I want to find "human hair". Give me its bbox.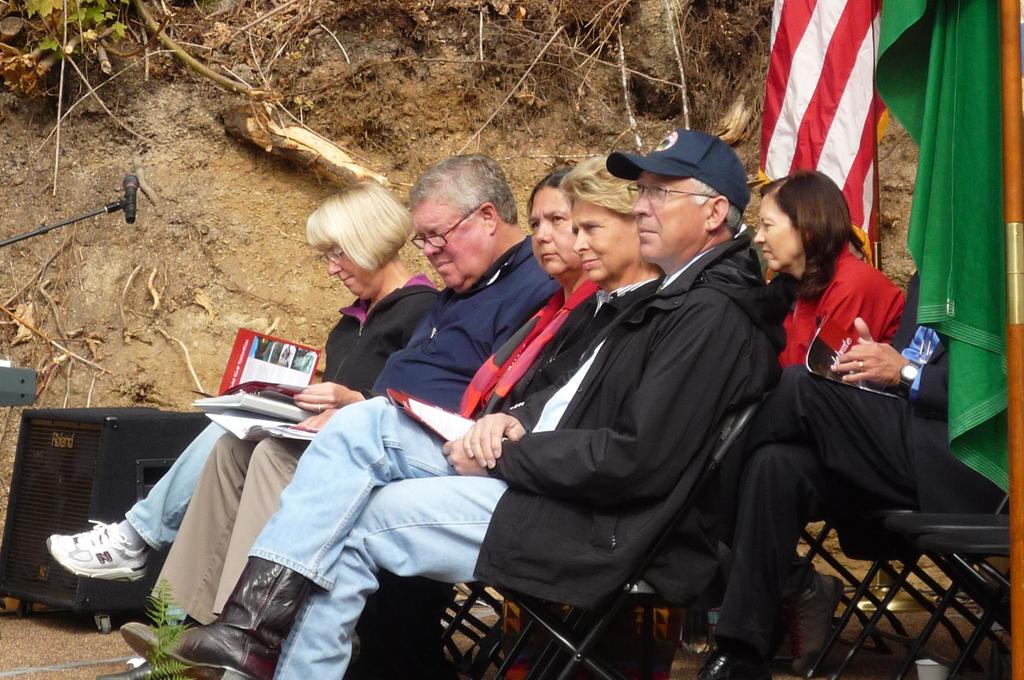
{"x1": 689, "y1": 164, "x2": 743, "y2": 243}.
